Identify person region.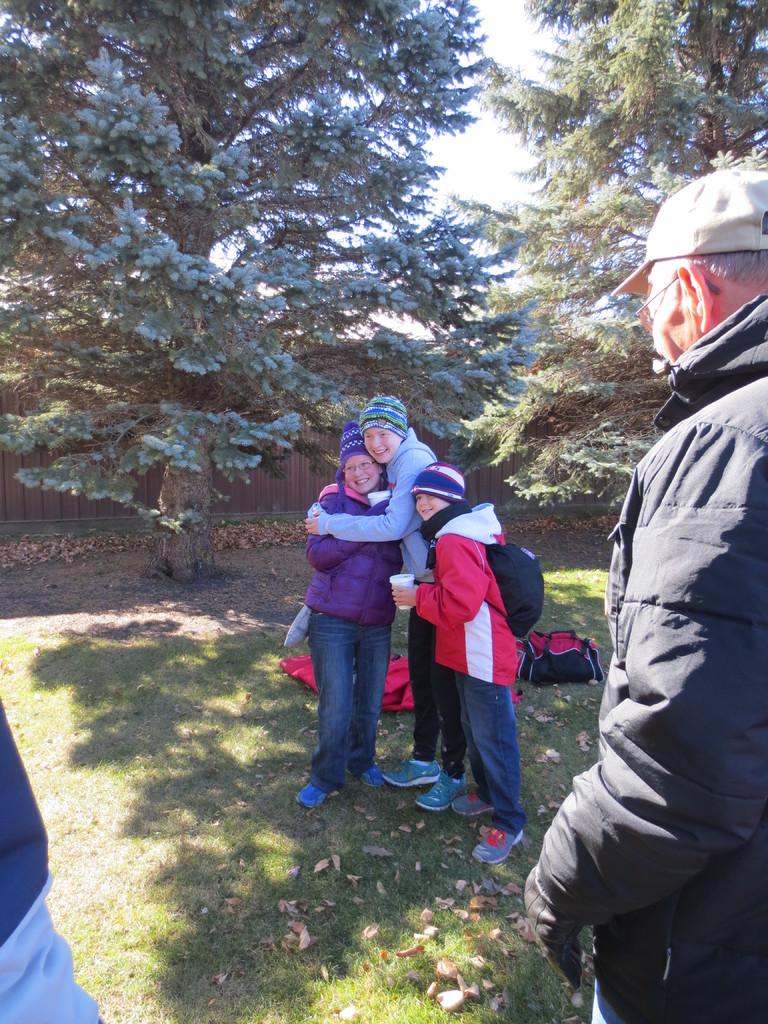
Region: locate(523, 166, 767, 1023).
